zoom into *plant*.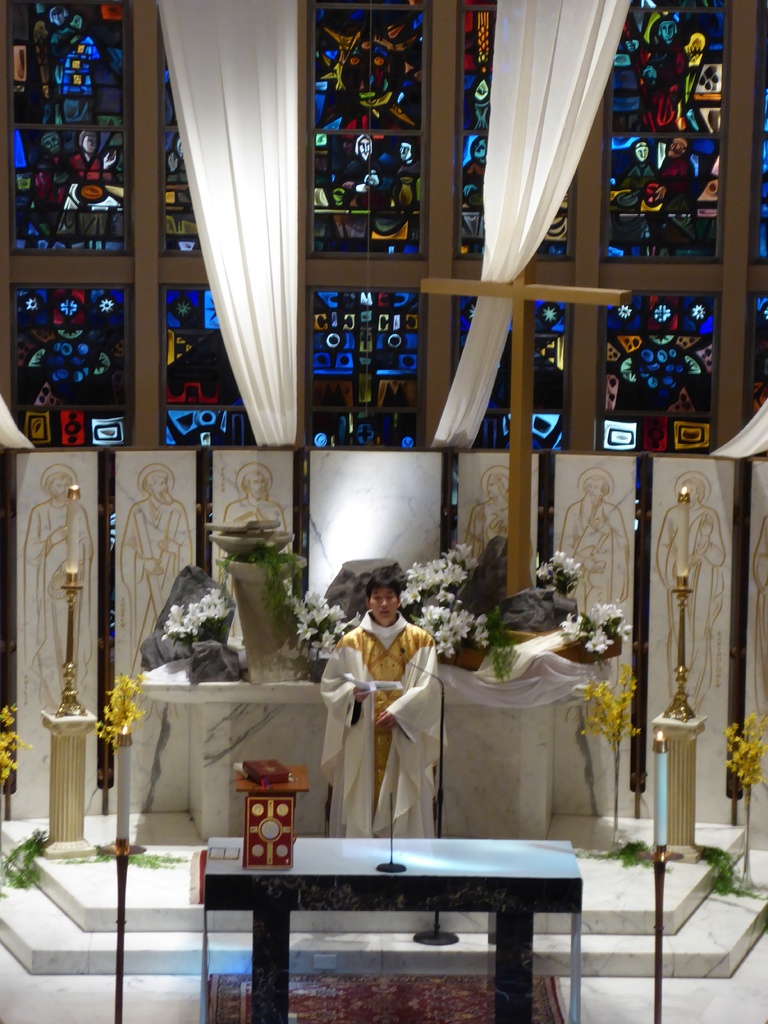
Zoom target: [left=0, top=824, right=47, bottom=896].
